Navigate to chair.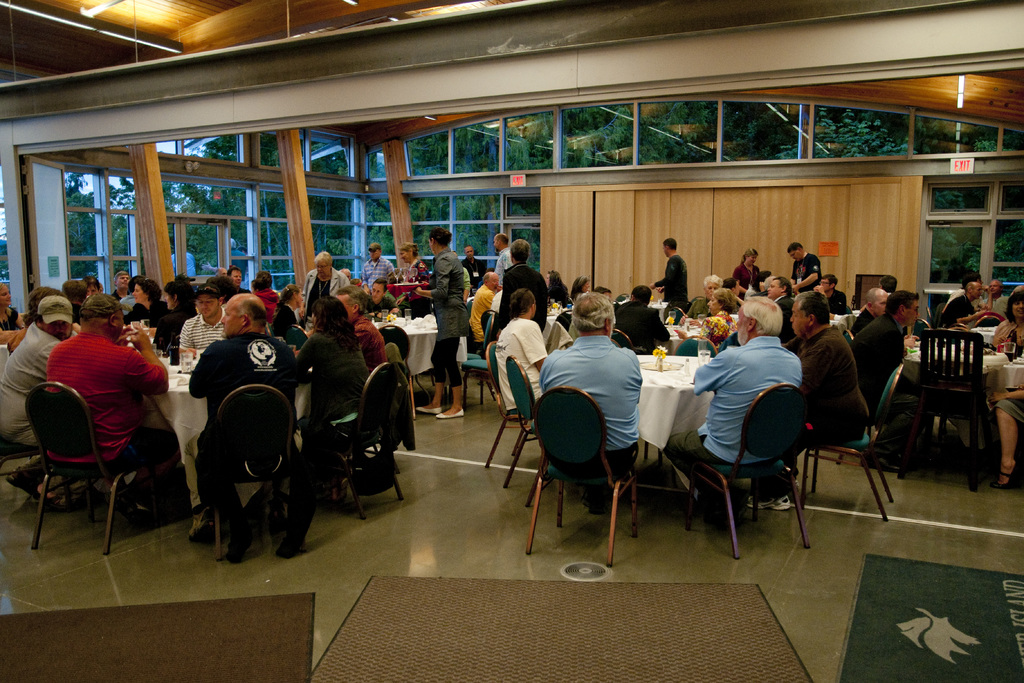
Navigation target: <bbox>0, 450, 76, 514</bbox>.
